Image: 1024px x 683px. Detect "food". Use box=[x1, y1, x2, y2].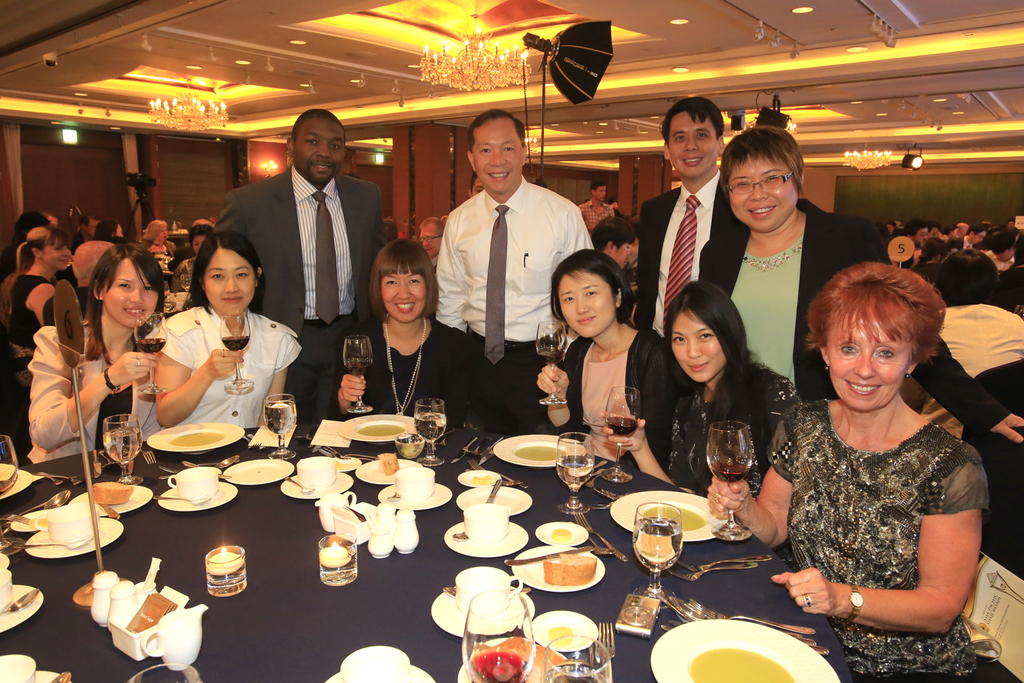
box=[88, 472, 135, 520].
